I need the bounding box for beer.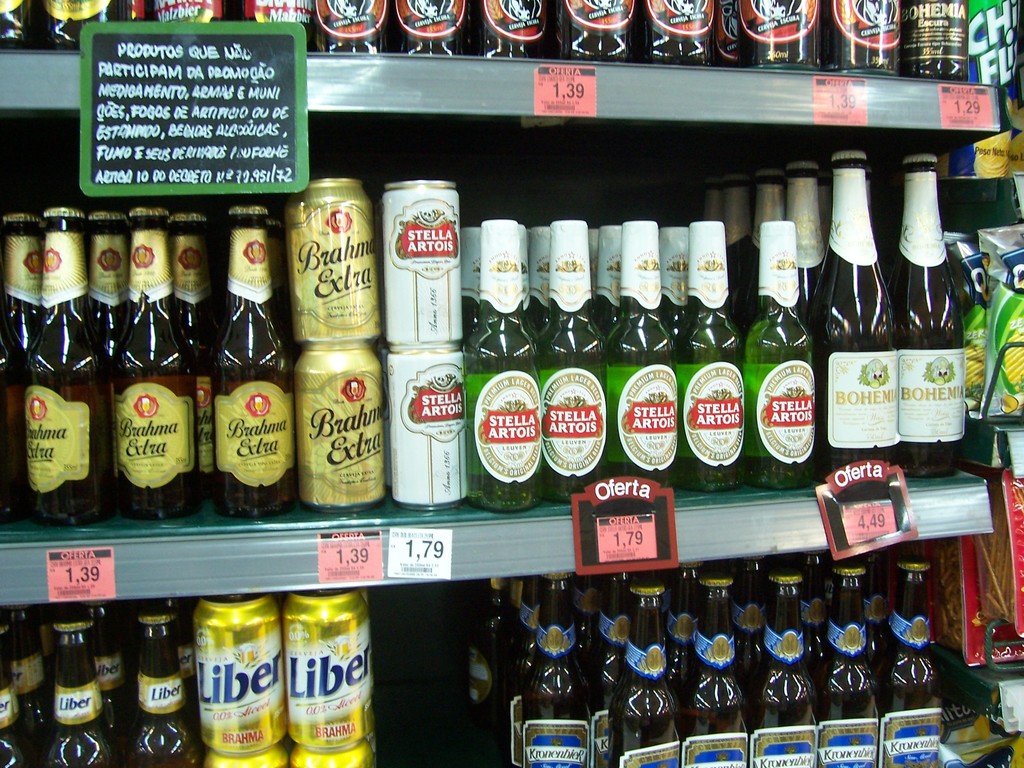
Here it is: (96,207,202,536).
